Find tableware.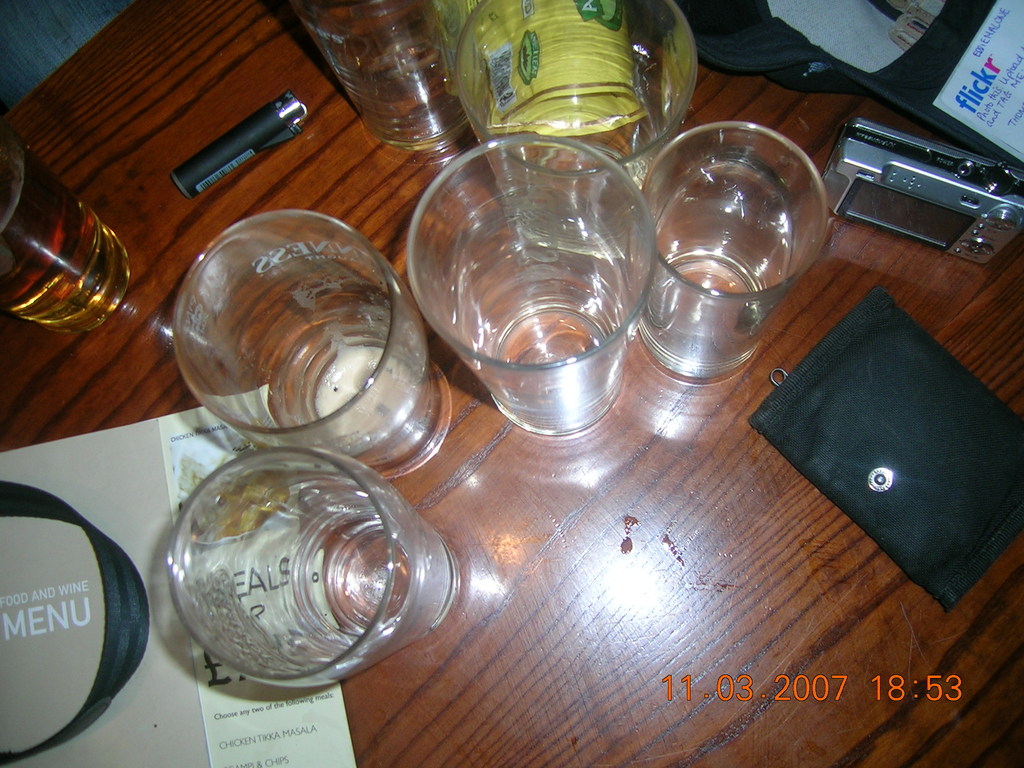
[x1=285, y1=0, x2=472, y2=156].
